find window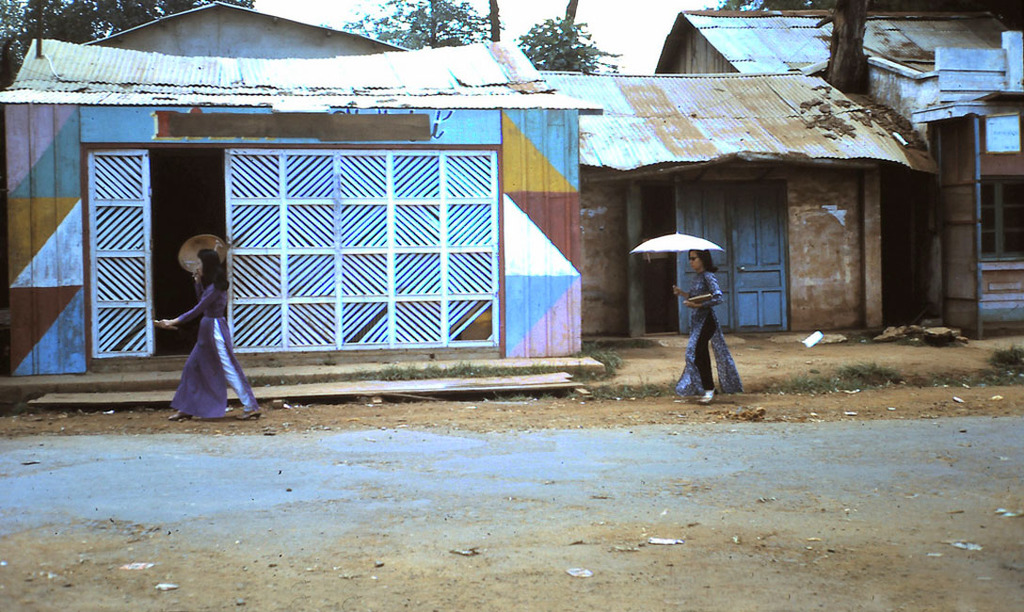
select_region(979, 174, 1023, 258)
